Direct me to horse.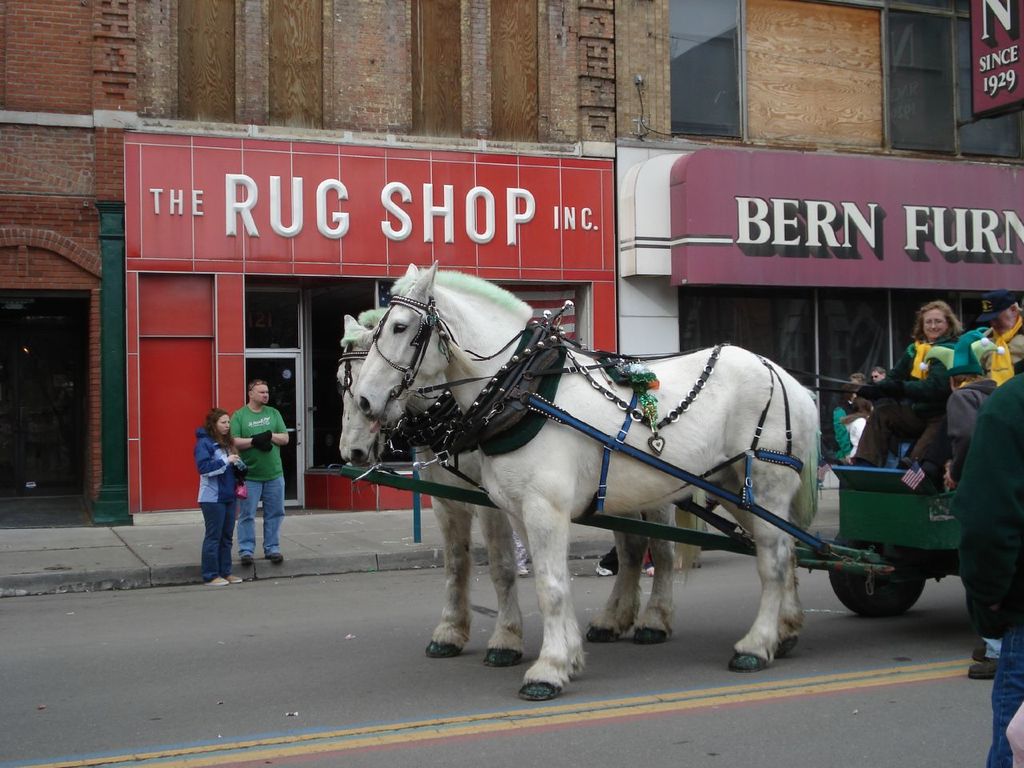
Direction: rect(337, 309, 711, 671).
